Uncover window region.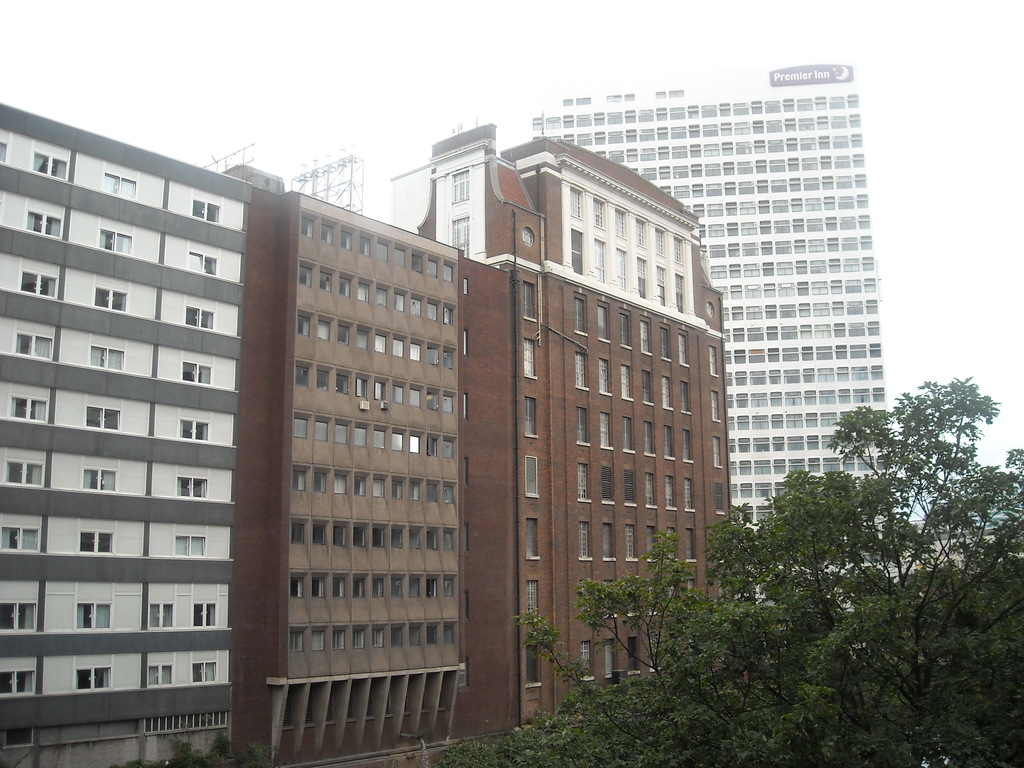
Uncovered: crop(765, 305, 773, 318).
